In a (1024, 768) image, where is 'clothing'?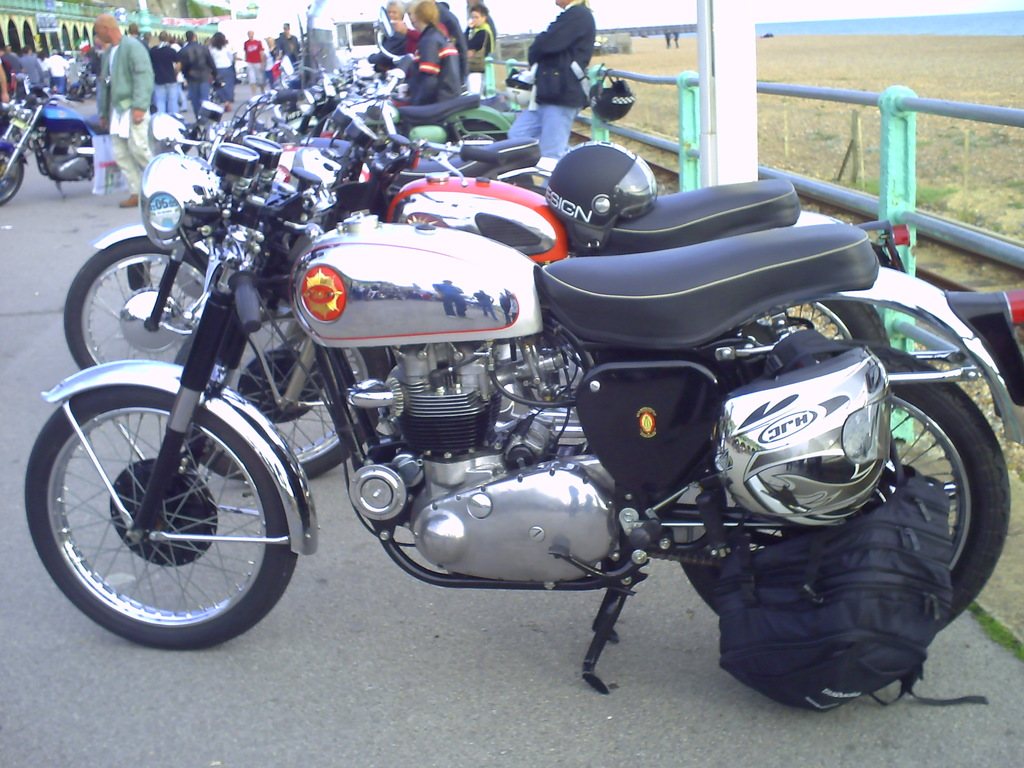
178, 42, 214, 130.
